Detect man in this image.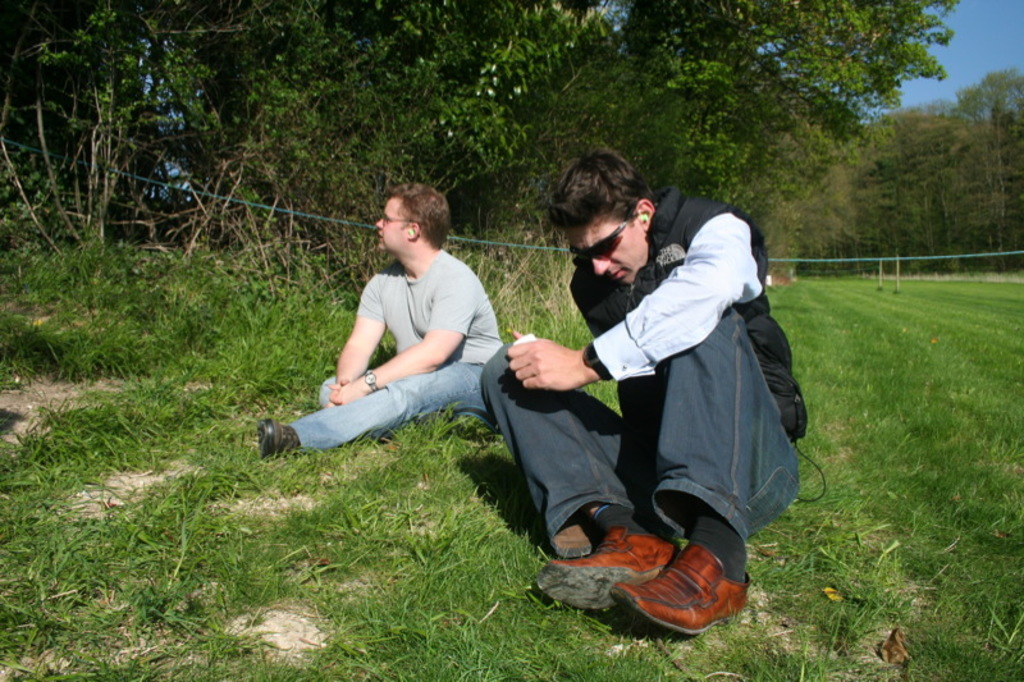
Detection: <bbox>253, 182, 508, 458</bbox>.
